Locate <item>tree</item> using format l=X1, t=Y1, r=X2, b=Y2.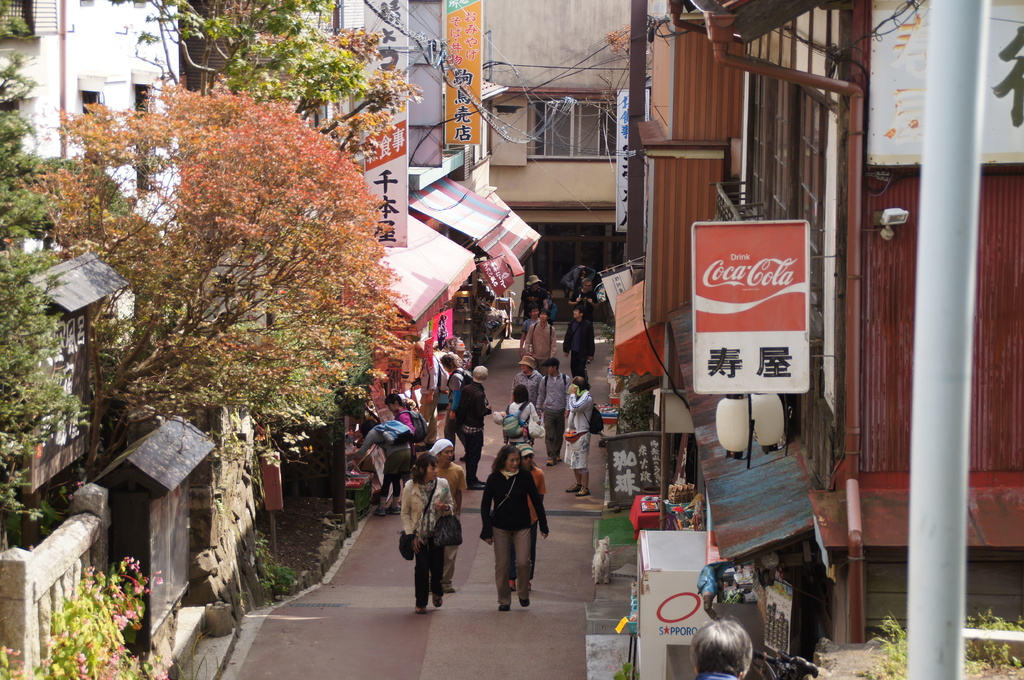
l=19, t=77, r=413, b=454.
